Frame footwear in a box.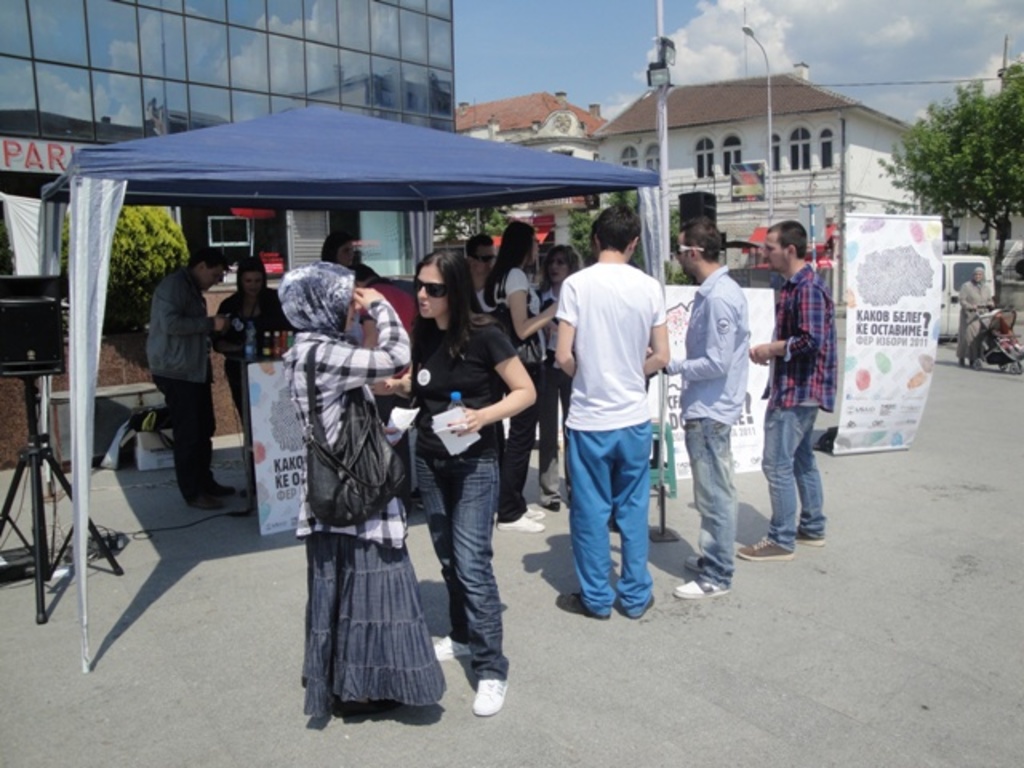
l=682, t=555, r=702, b=573.
